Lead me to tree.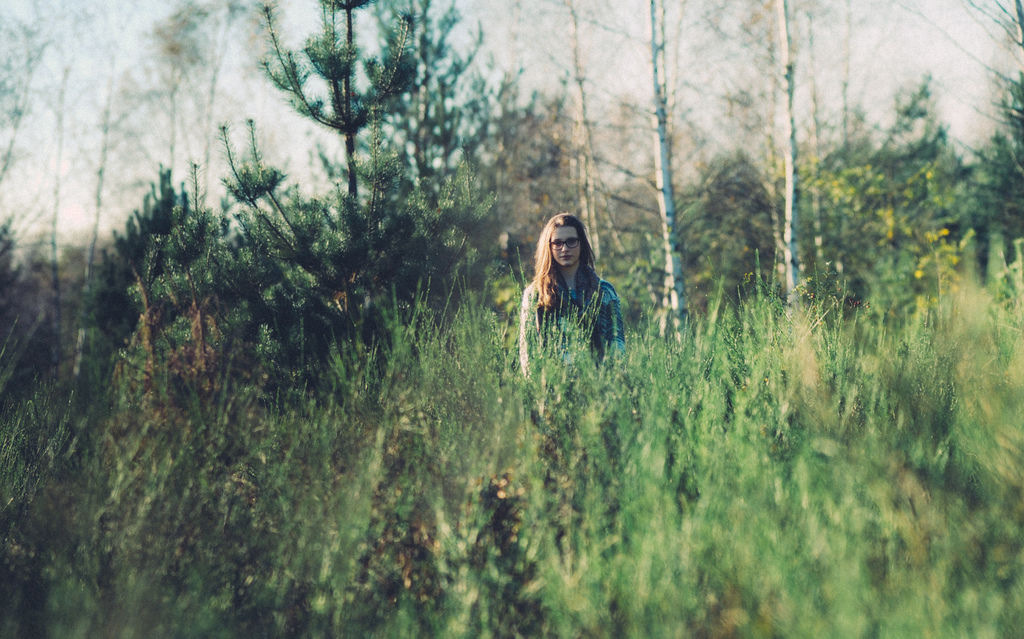
Lead to (722,0,884,351).
